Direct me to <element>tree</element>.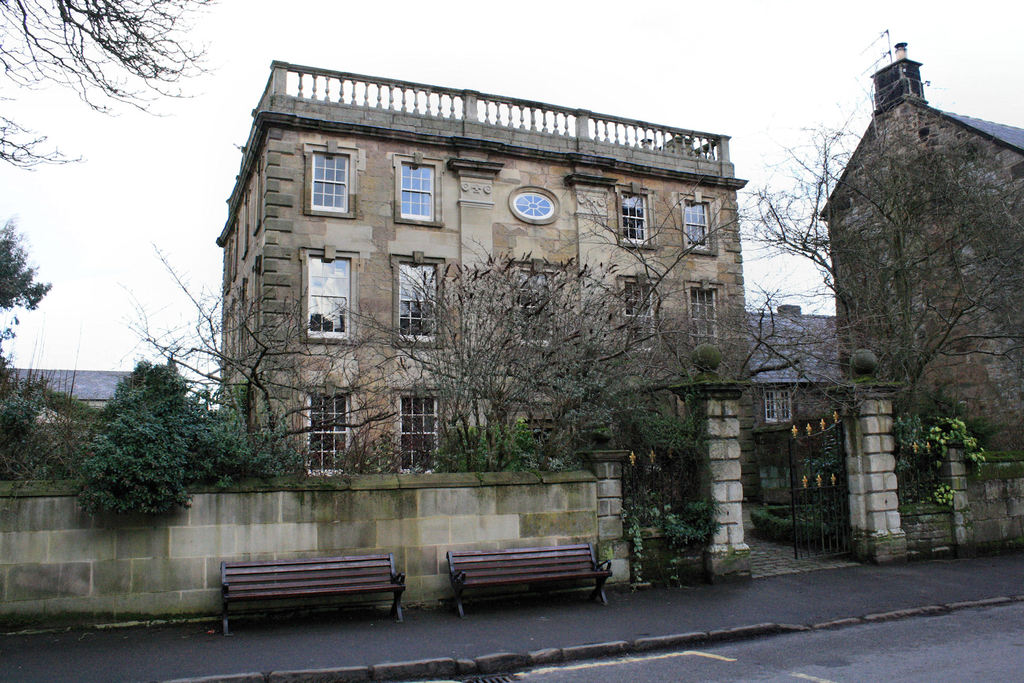
Direction: 0:0:185:170.
